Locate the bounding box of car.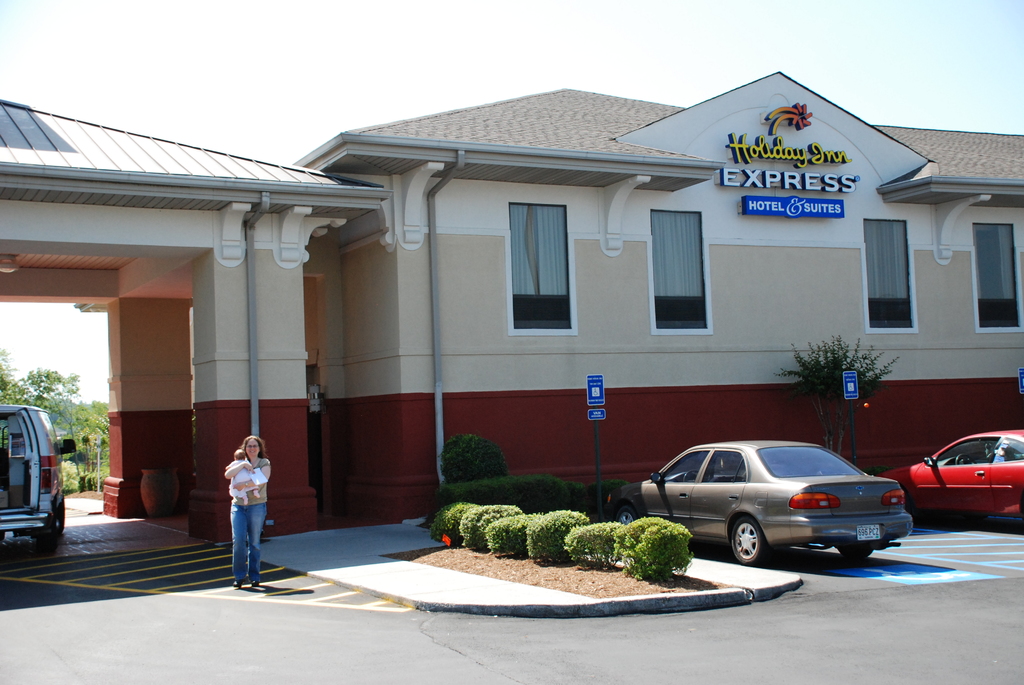
Bounding box: {"x1": 628, "y1": 437, "x2": 919, "y2": 576}.
